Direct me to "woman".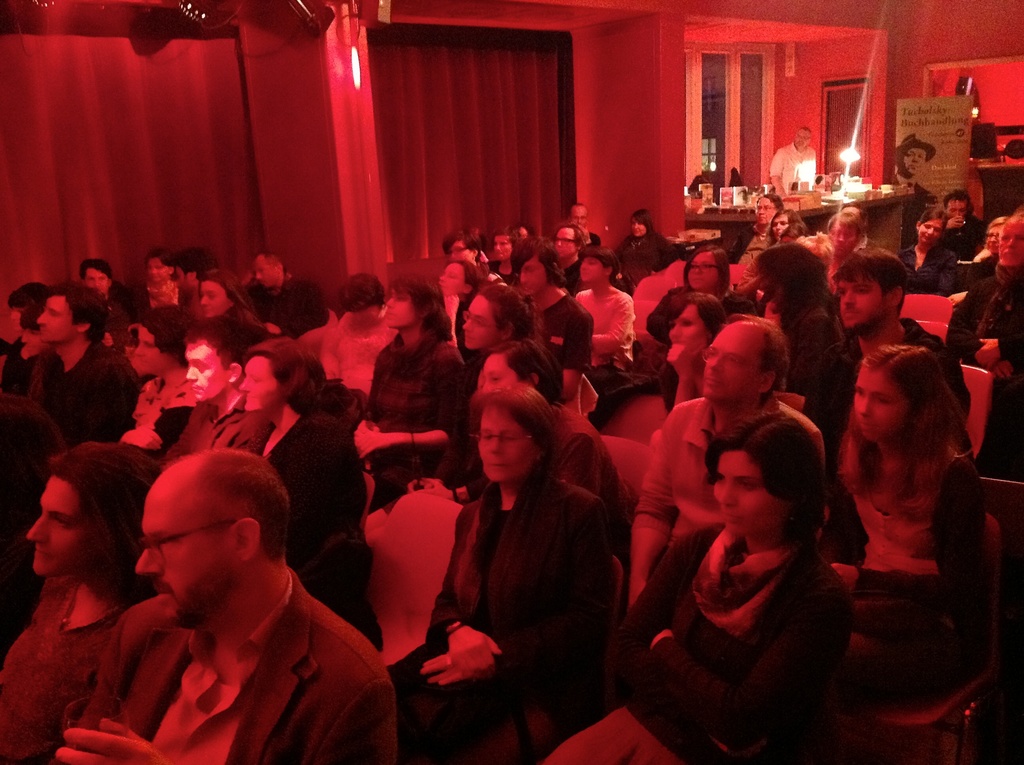
Direction: (left=894, top=206, right=961, bottom=298).
